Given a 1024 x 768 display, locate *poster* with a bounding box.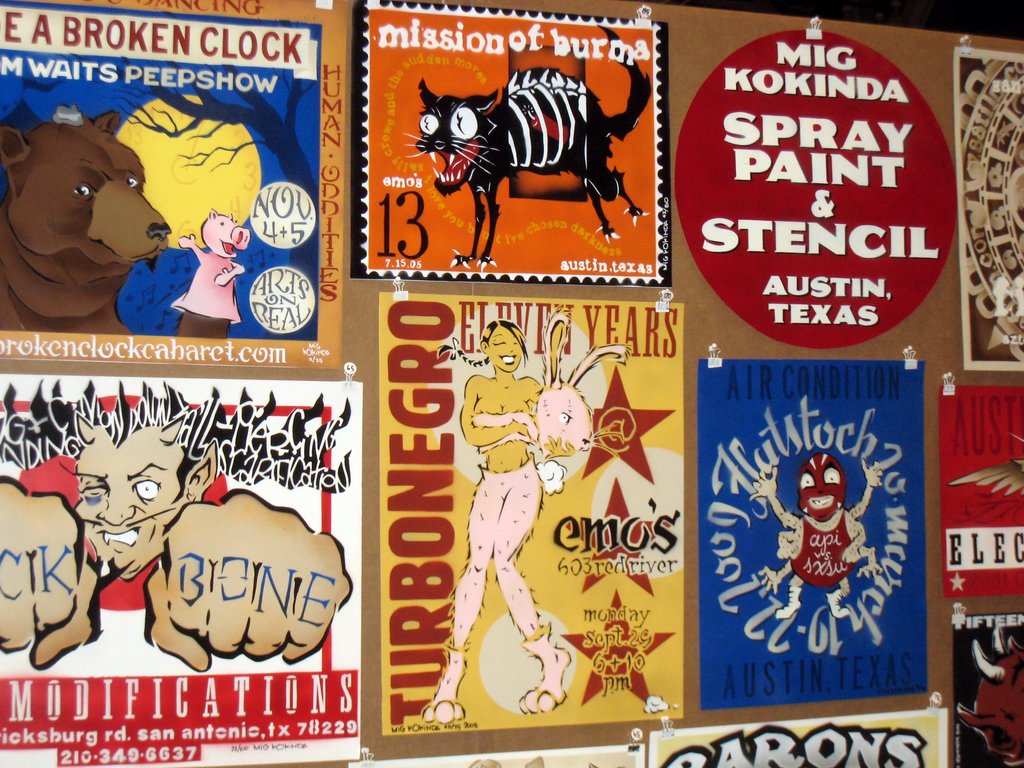
Located: bbox(941, 381, 1023, 597).
